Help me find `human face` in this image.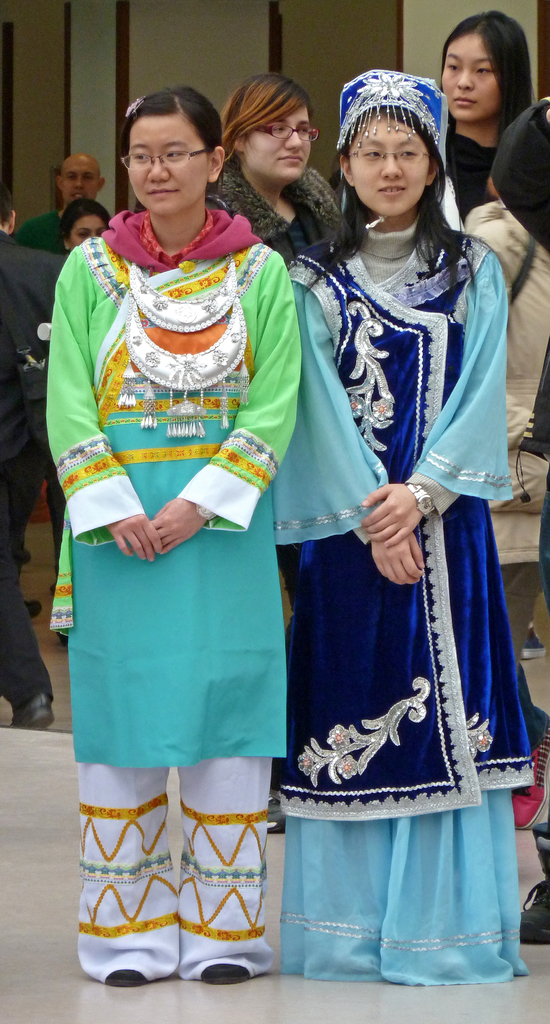
Found it: box=[129, 116, 203, 214].
